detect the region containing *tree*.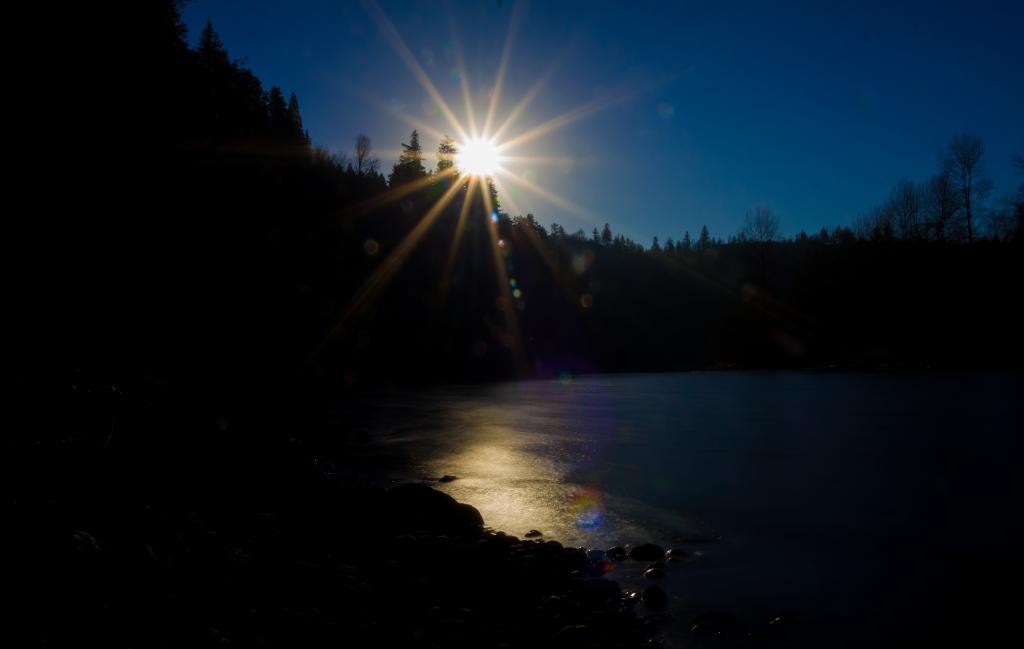
x1=468 y1=161 x2=498 y2=222.
